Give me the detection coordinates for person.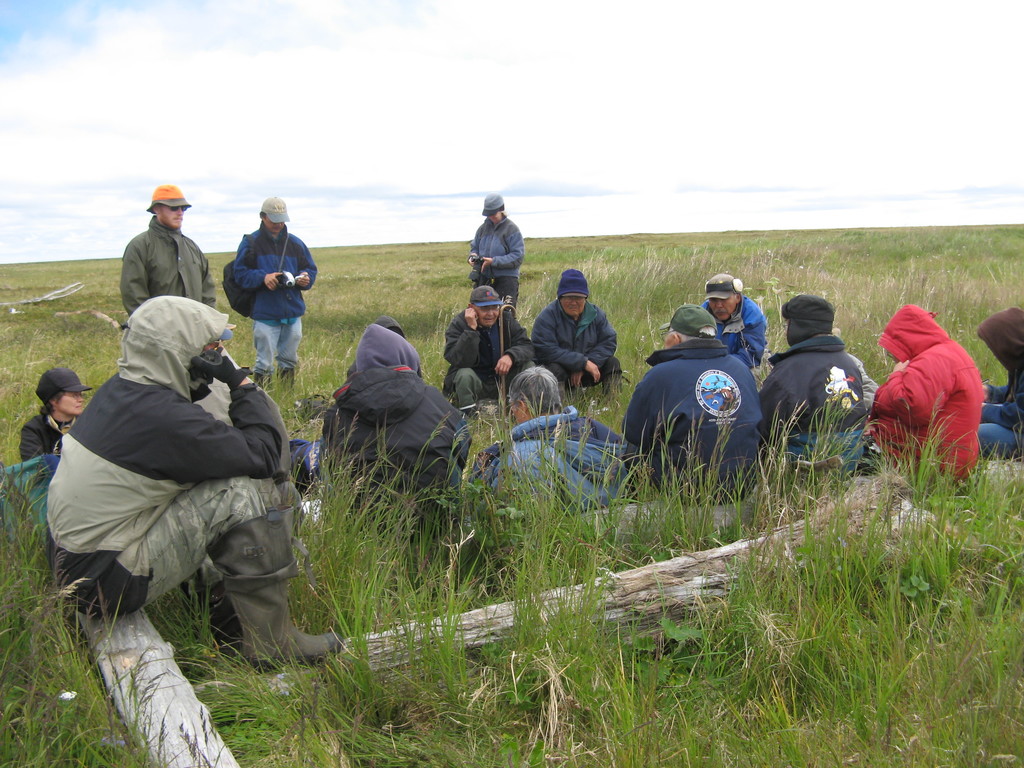
bbox=(703, 276, 769, 377).
